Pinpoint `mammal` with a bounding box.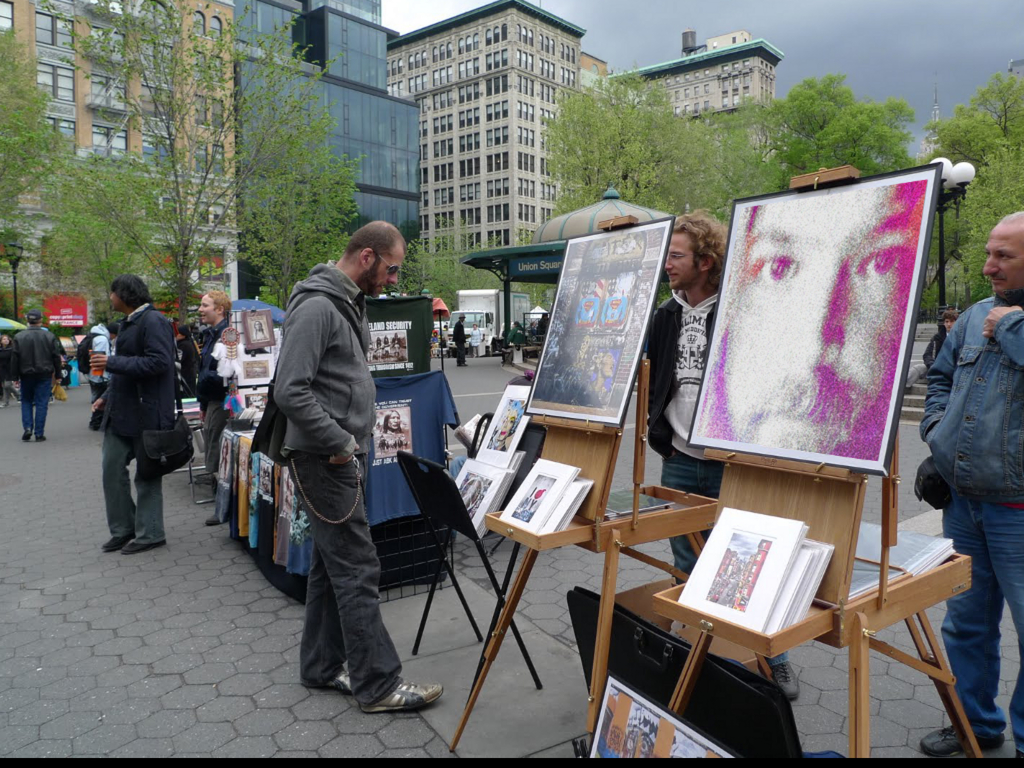
8 308 63 442.
